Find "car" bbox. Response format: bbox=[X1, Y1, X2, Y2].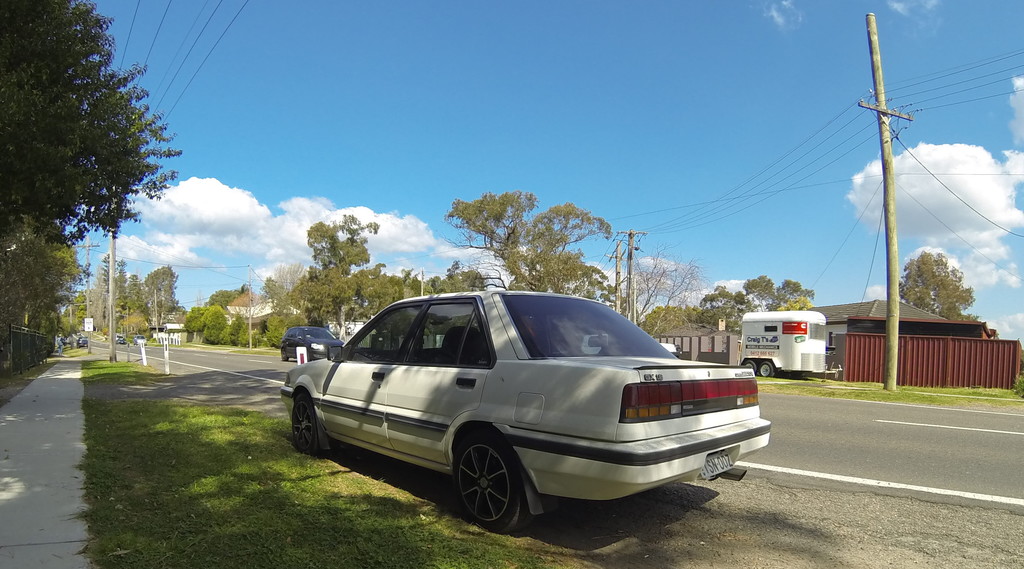
bbox=[116, 333, 127, 347].
